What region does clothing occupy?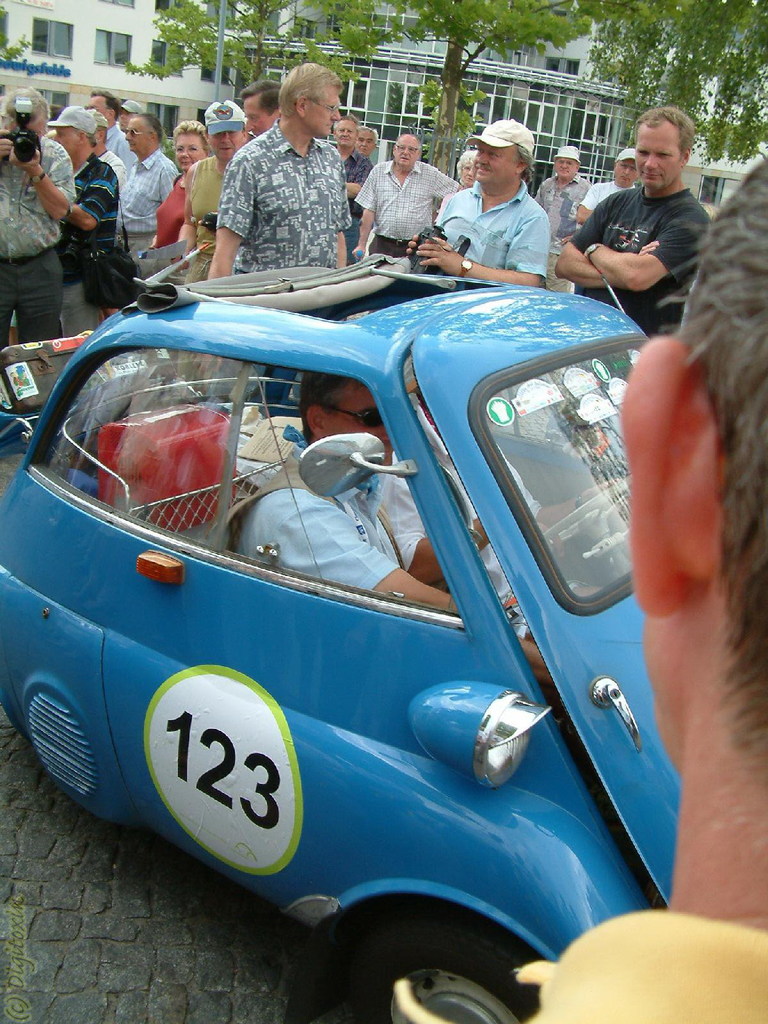
Rect(220, 438, 394, 593).
